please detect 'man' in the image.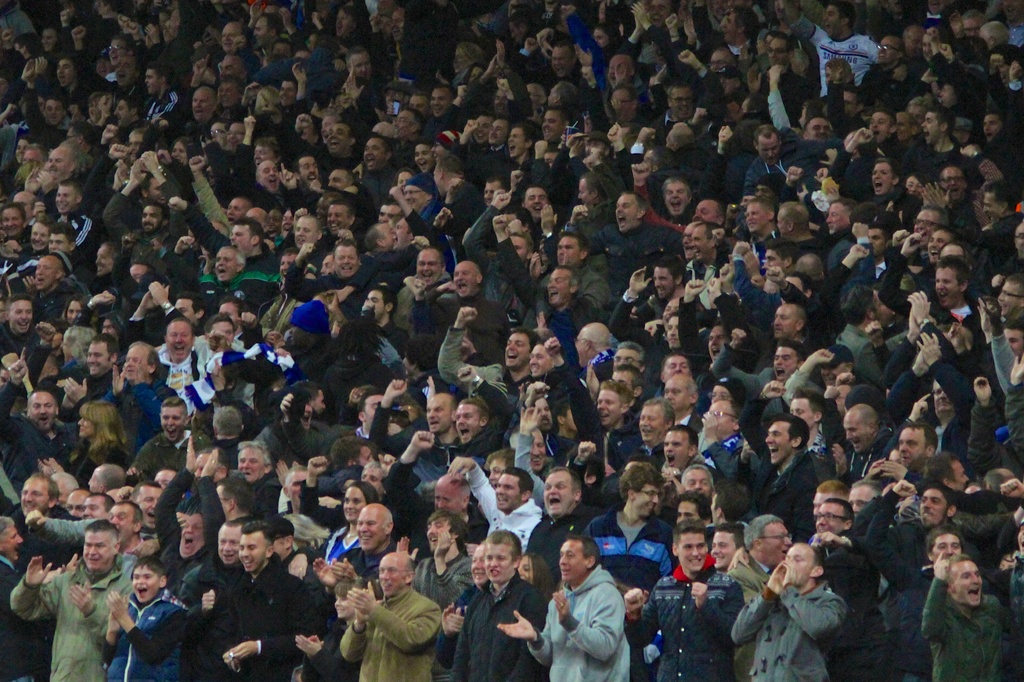
region(8, 518, 131, 681).
